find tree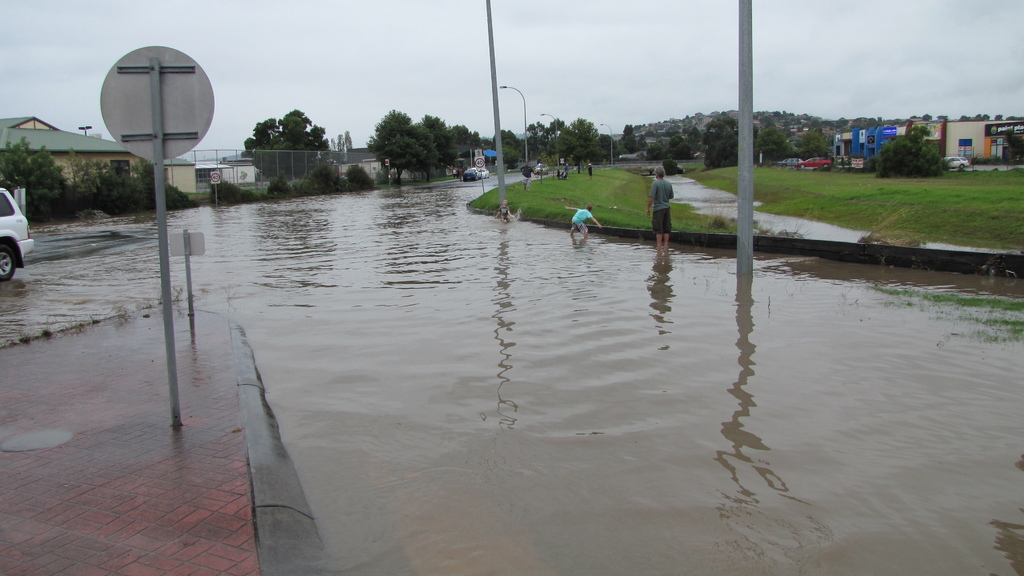
l=241, t=108, r=335, b=182
